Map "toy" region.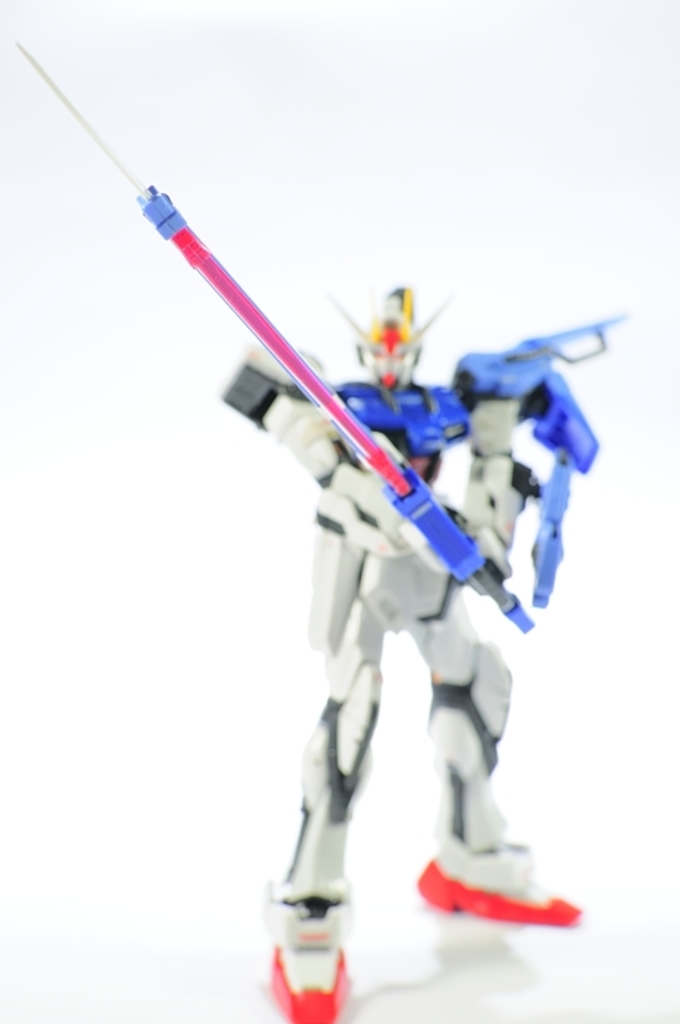
Mapped to rect(0, 61, 679, 1023).
